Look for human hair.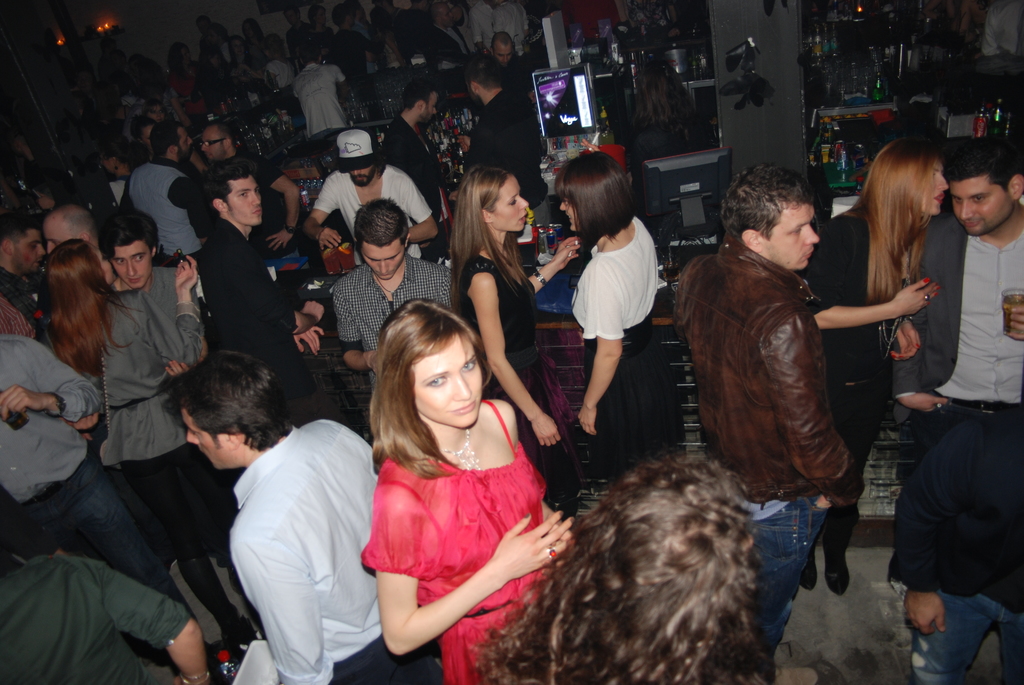
Found: box(203, 159, 253, 201).
